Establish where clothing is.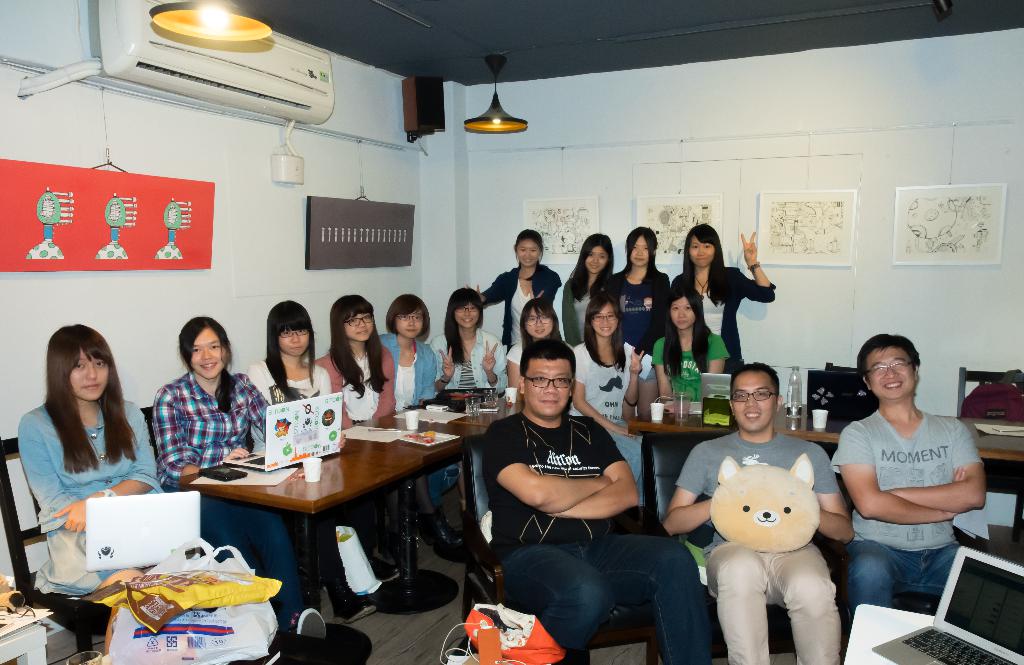
Established at box=[481, 405, 716, 664].
